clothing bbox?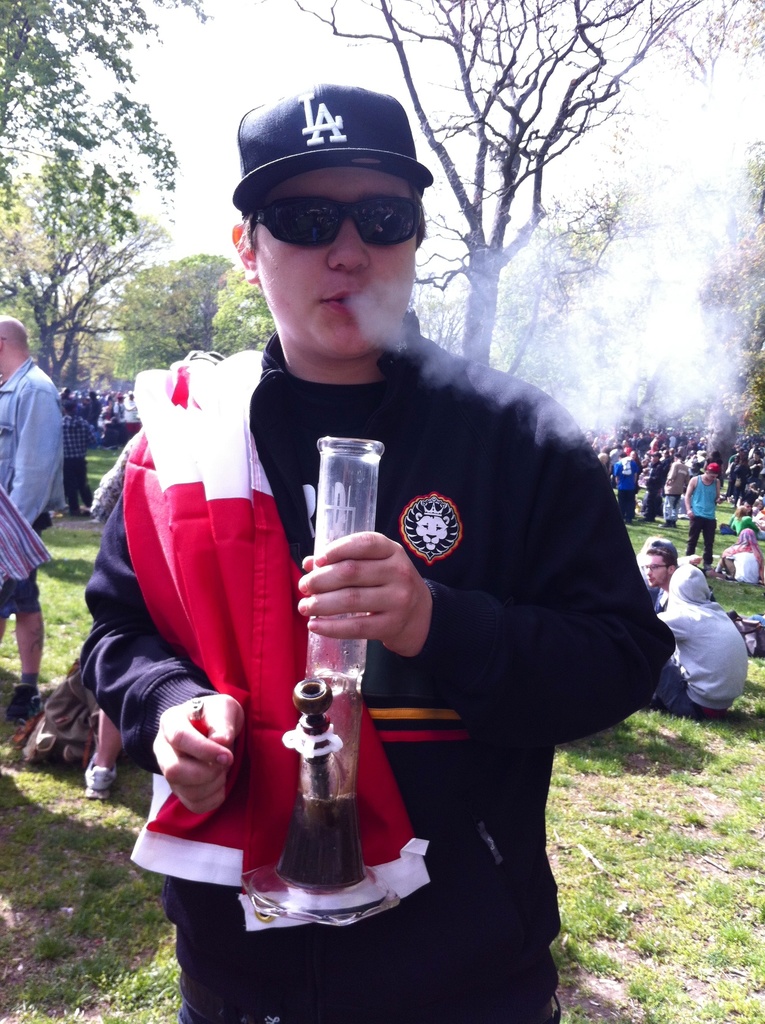
l=686, t=475, r=721, b=573
